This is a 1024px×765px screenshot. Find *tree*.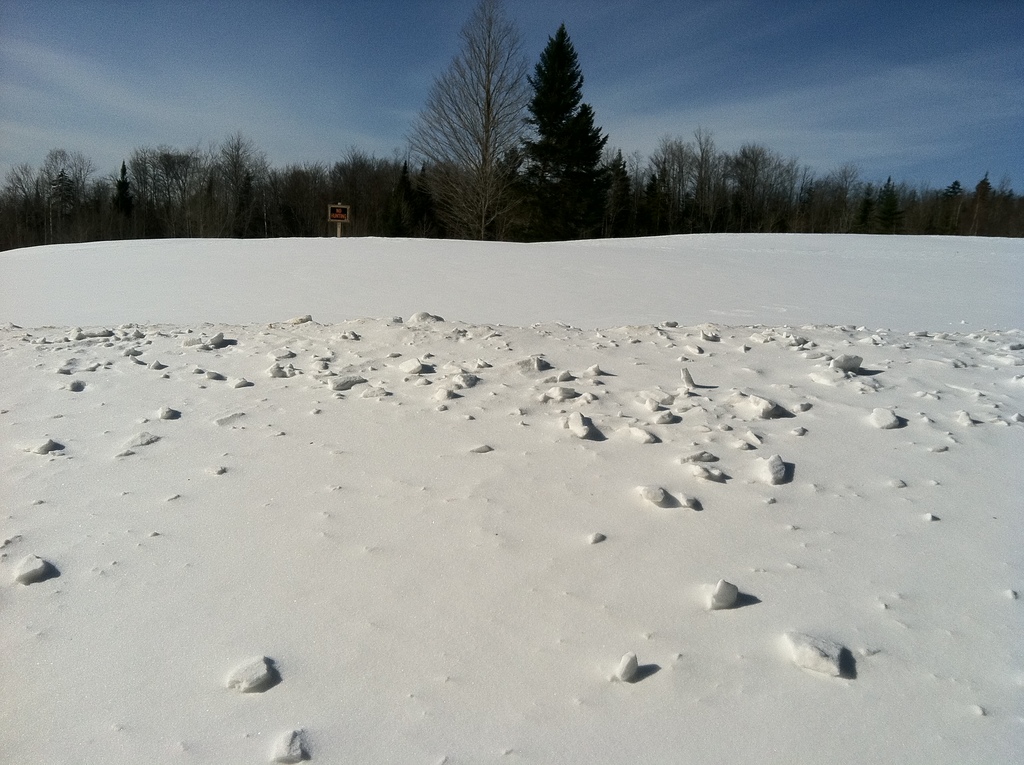
Bounding box: 920,177,980,240.
